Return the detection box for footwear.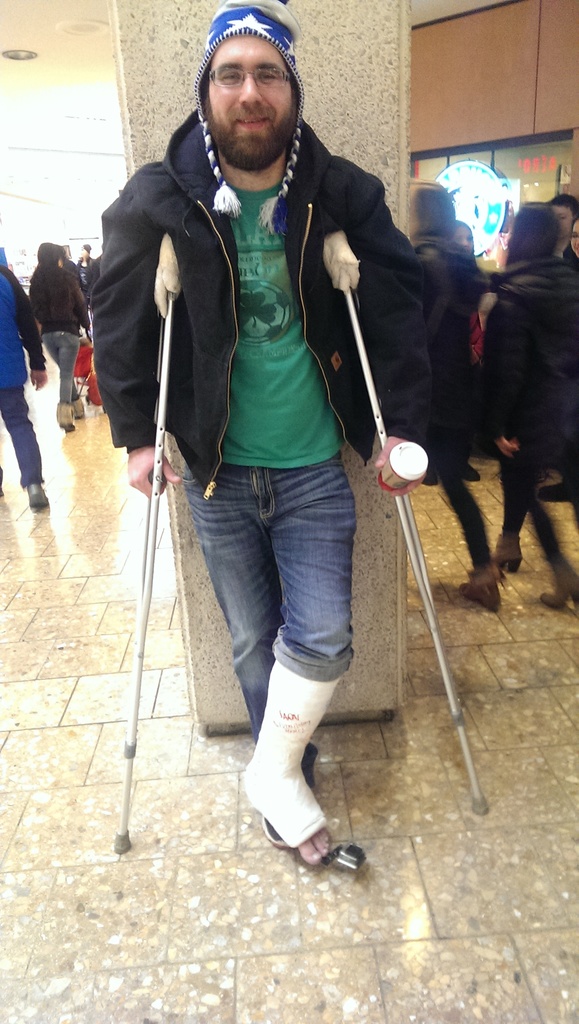
locate(462, 562, 494, 606).
